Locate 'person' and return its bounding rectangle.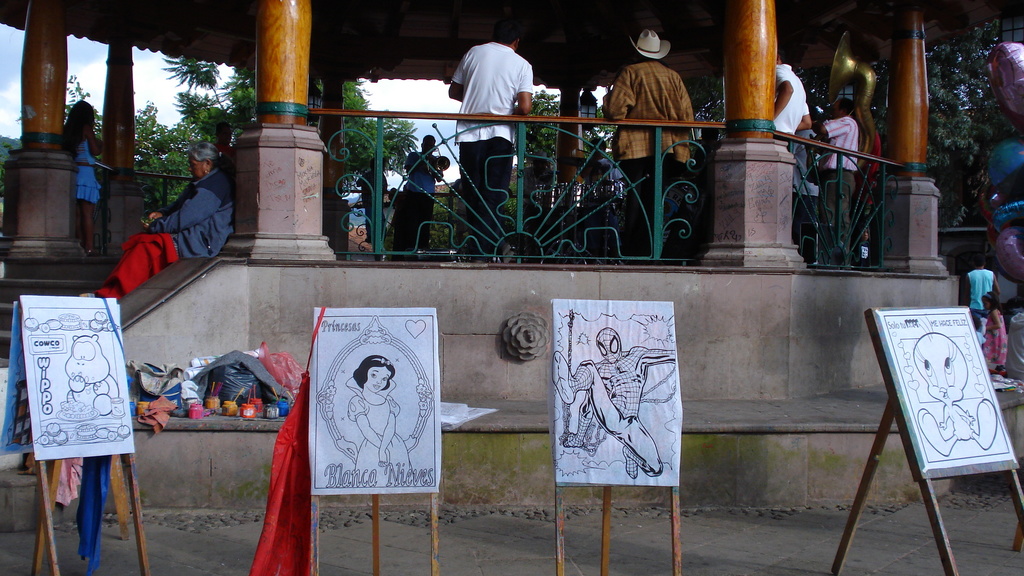
(57,96,102,257).
